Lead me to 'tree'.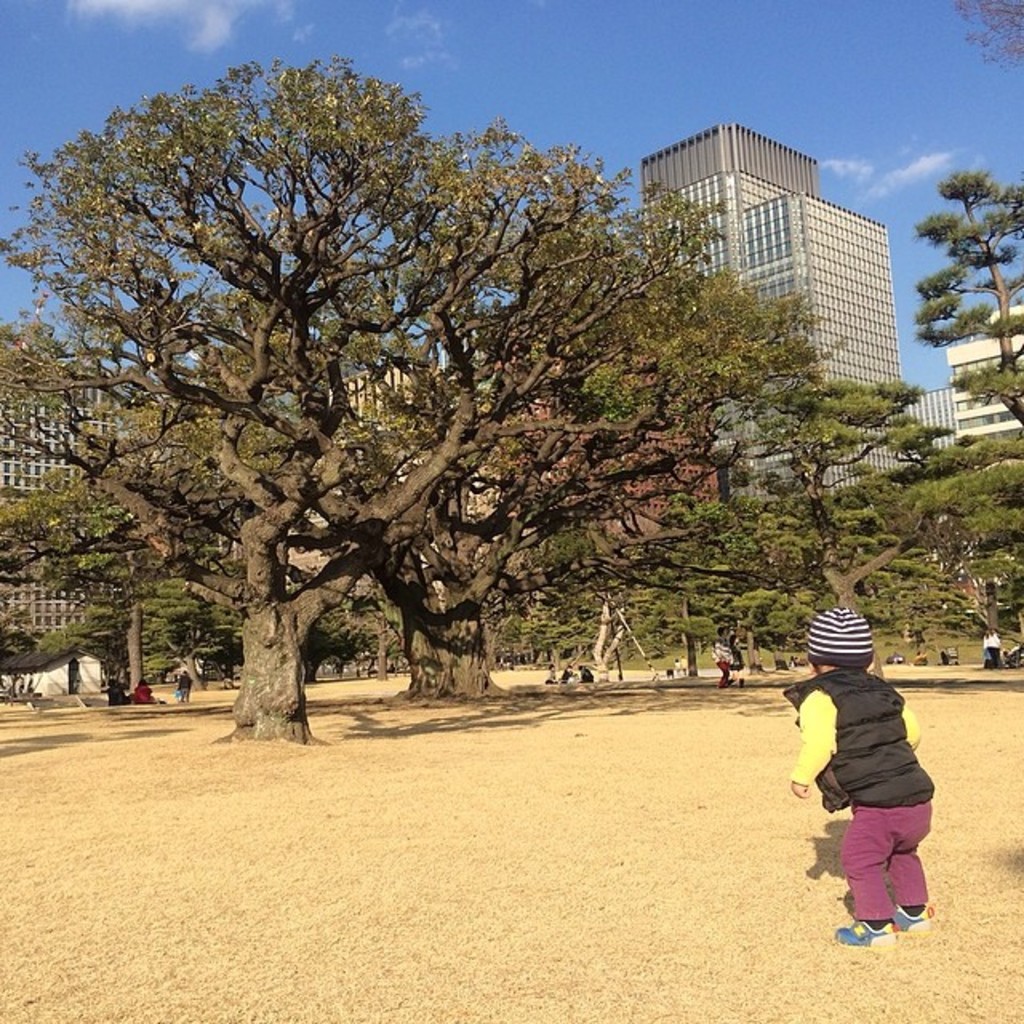
Lead to (x1=939, y1=0, x2=1022, y2=77).
